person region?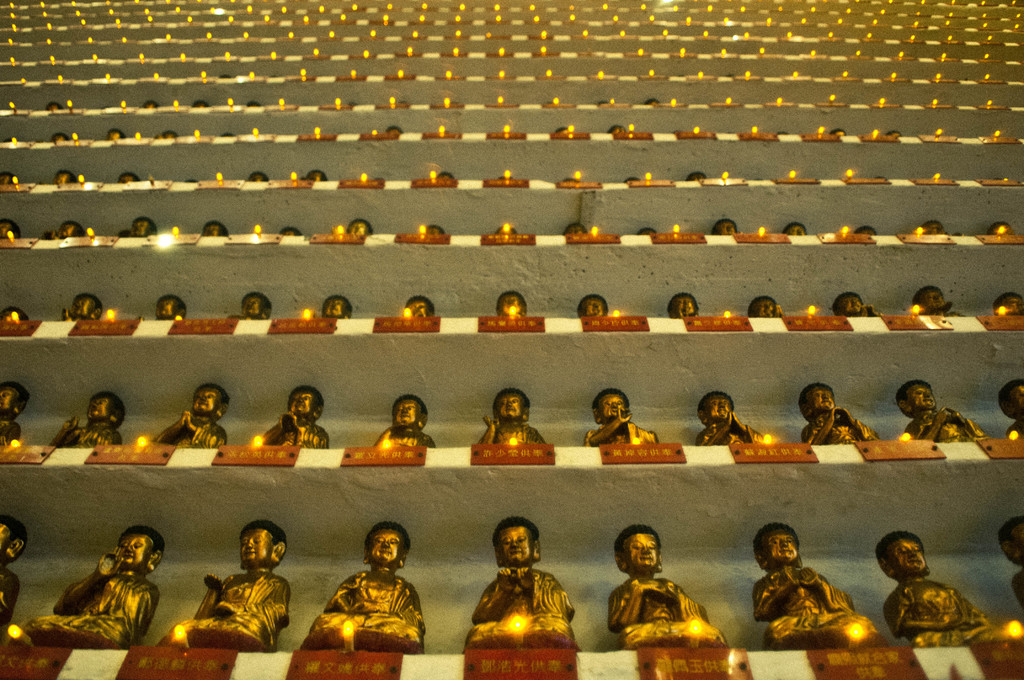
locate(667, 293, 698, 316)
